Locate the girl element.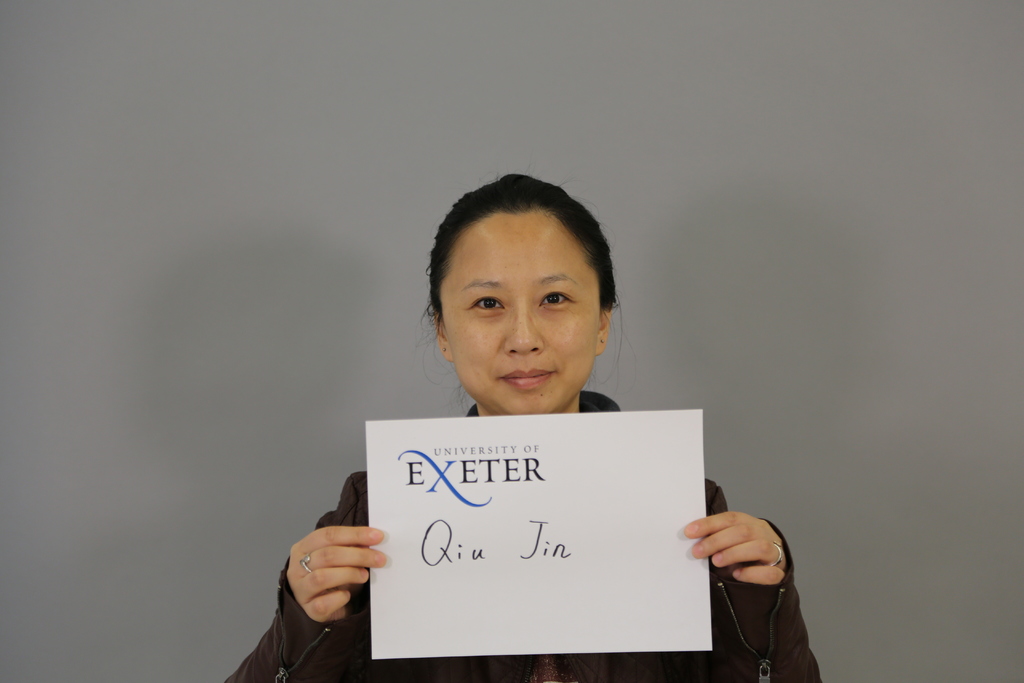
Element bbox: BBox(220, 172, 828, 682).
